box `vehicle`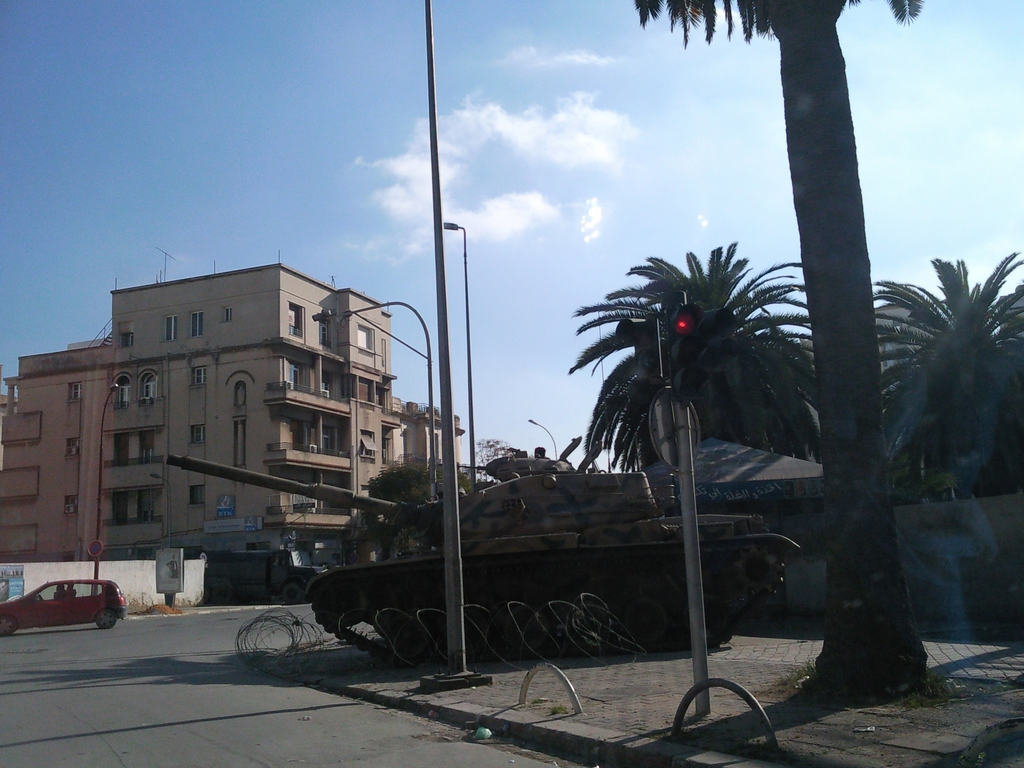
[left=8, top=573, right=122, bottom=651]
